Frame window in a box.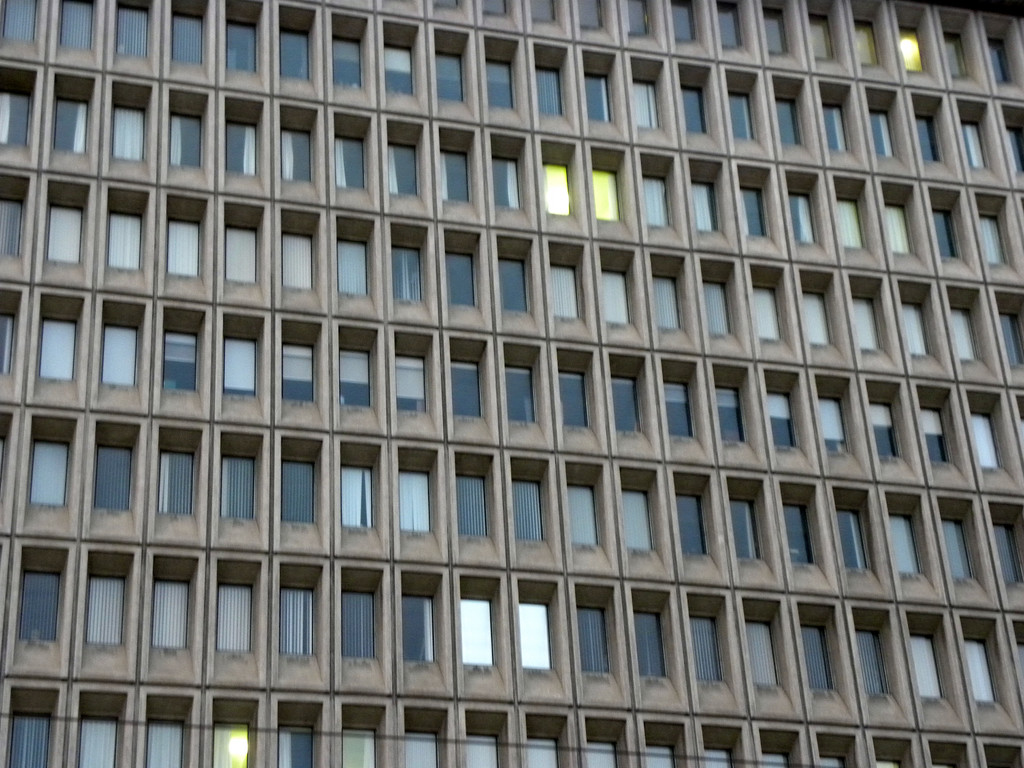
(left=84, top=412, right=147, bottom=541).
